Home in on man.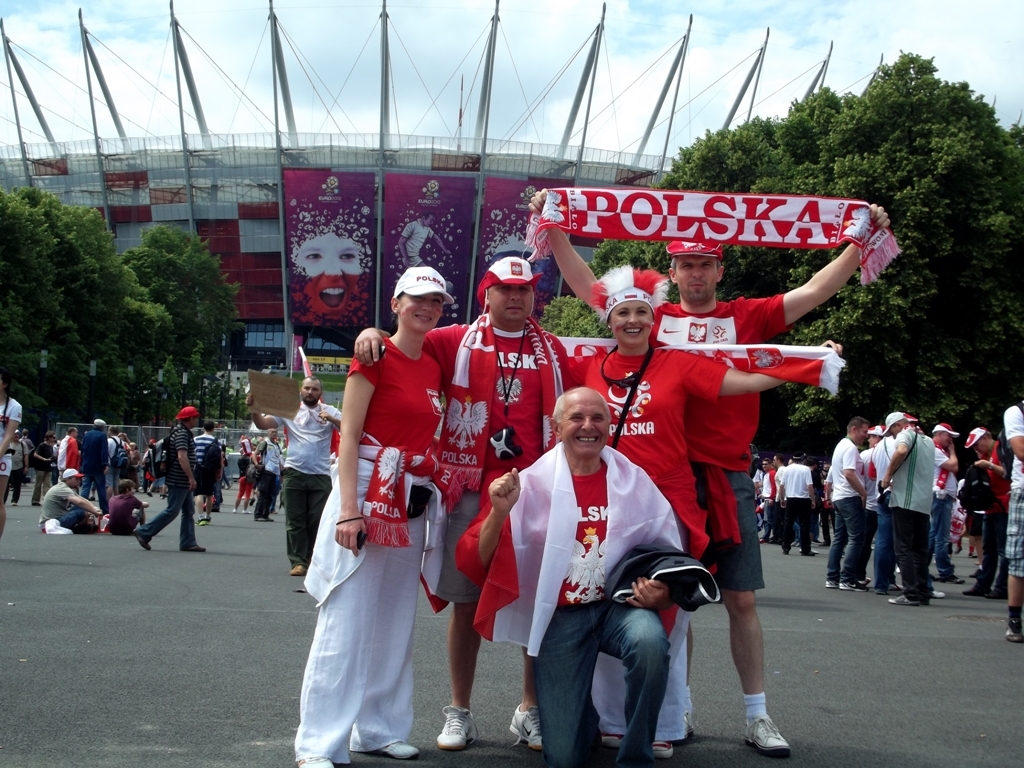
Homed in at bbox=[886, 407, 942, 604].
